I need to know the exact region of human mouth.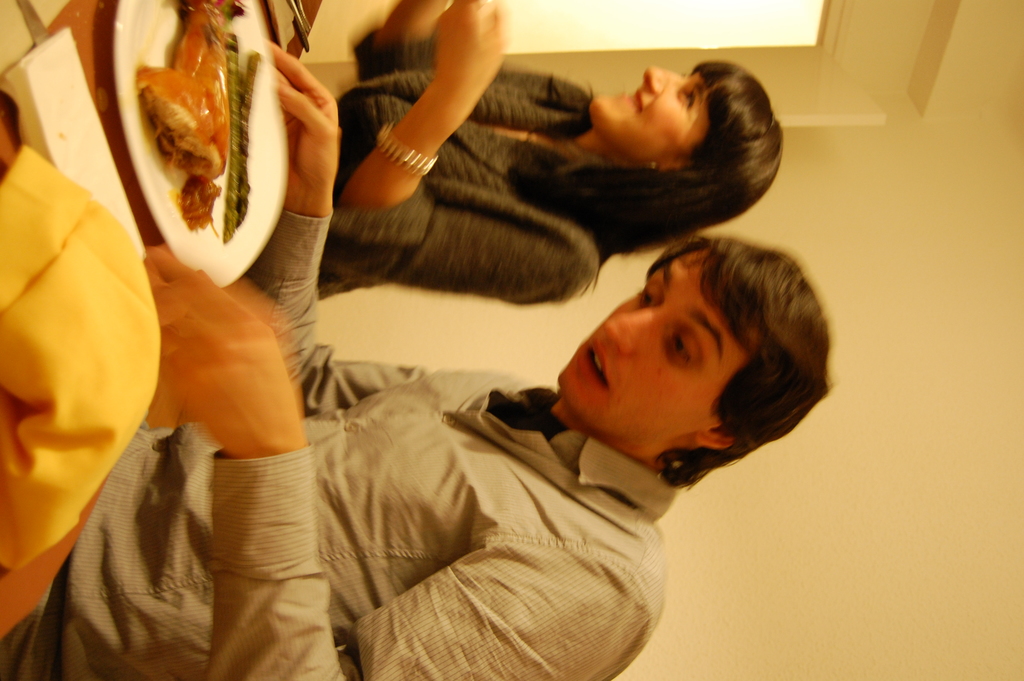
Region: bbox=[619, 88, 644, 115].
